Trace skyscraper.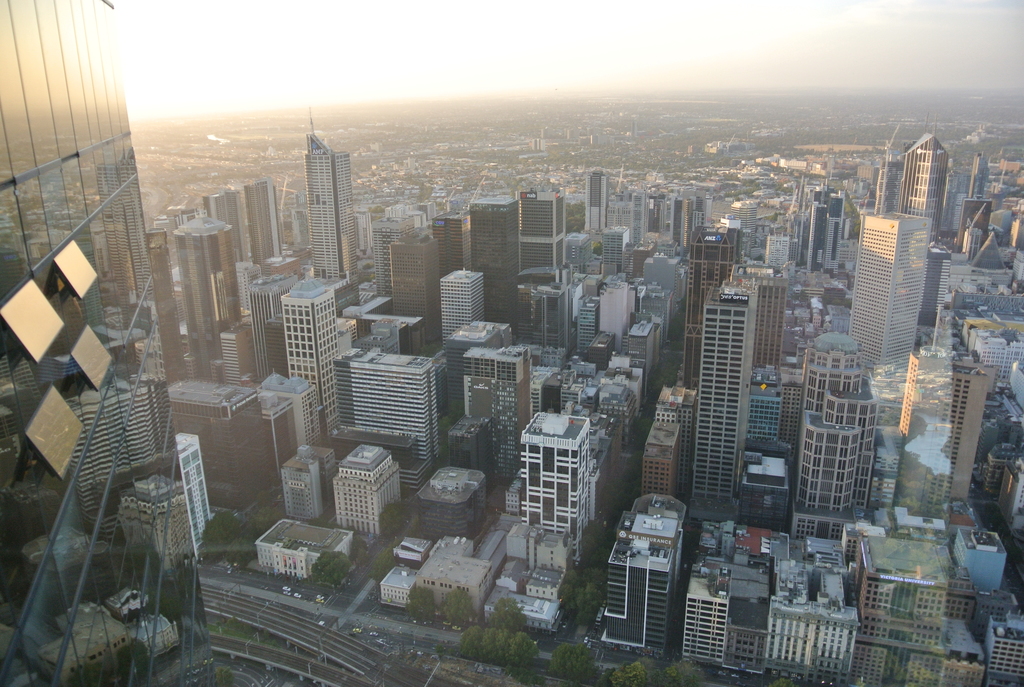
Traced to (893, 345, 989, 509).
